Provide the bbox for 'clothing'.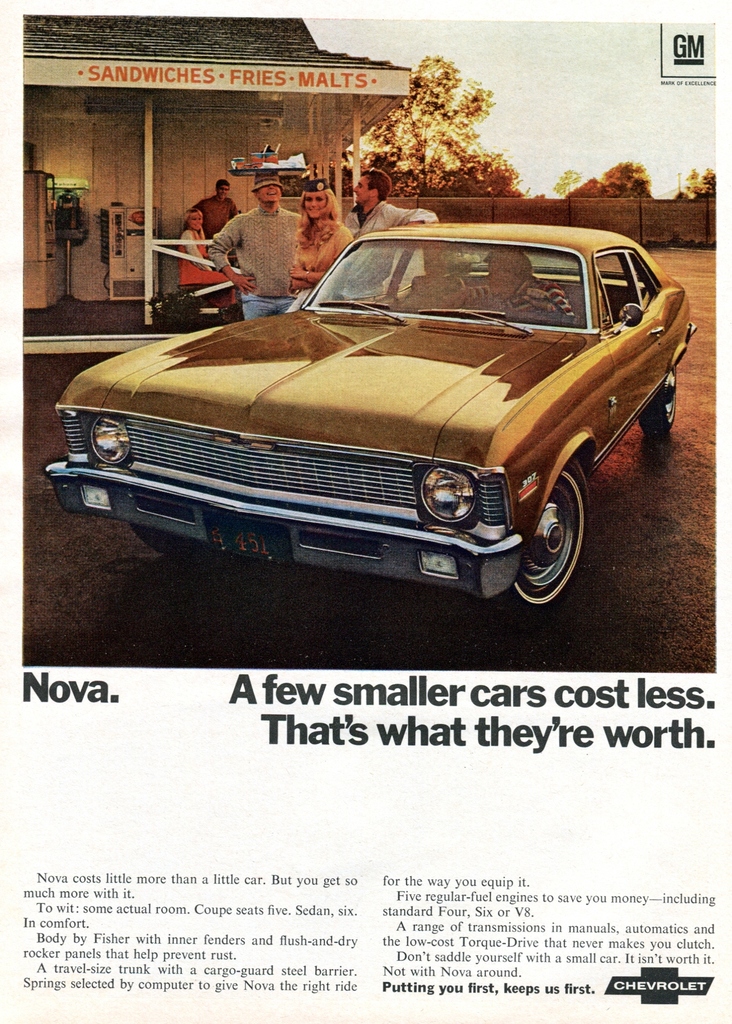
297:202:344:278.
